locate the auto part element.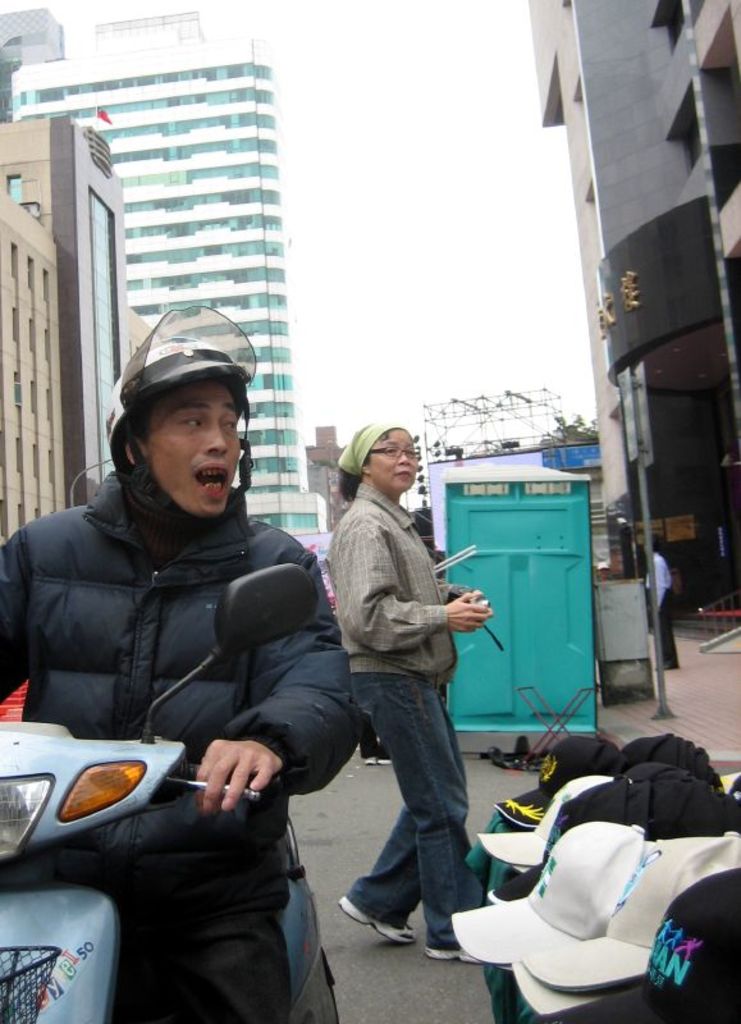
Element bbox: [6, 721, 198, 845].
